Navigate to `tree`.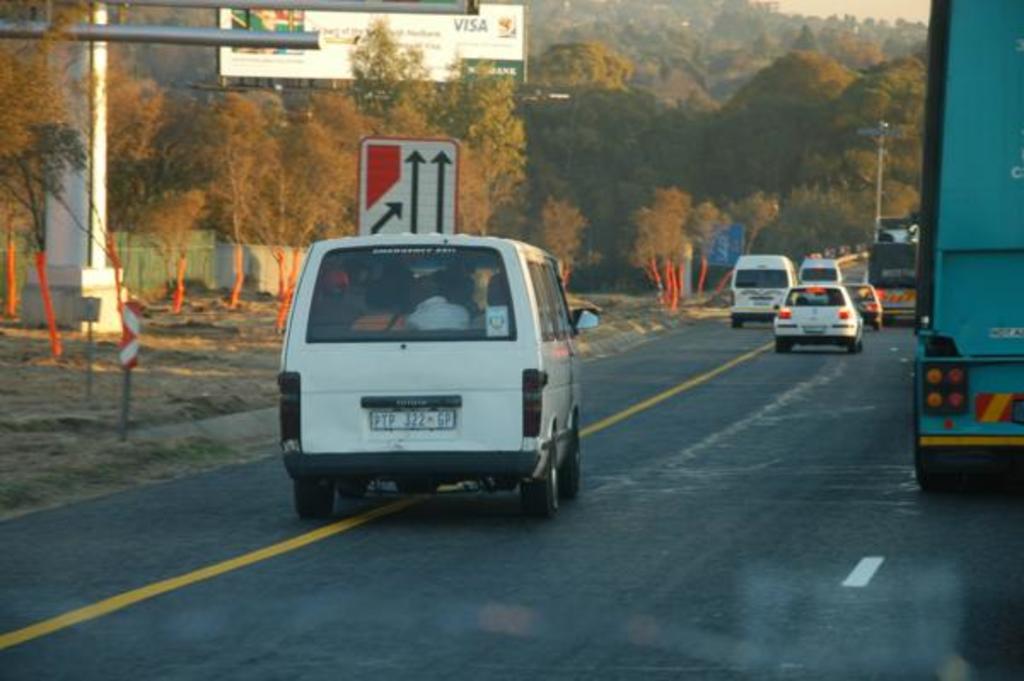
Navigation target: [608,97,695,275].
